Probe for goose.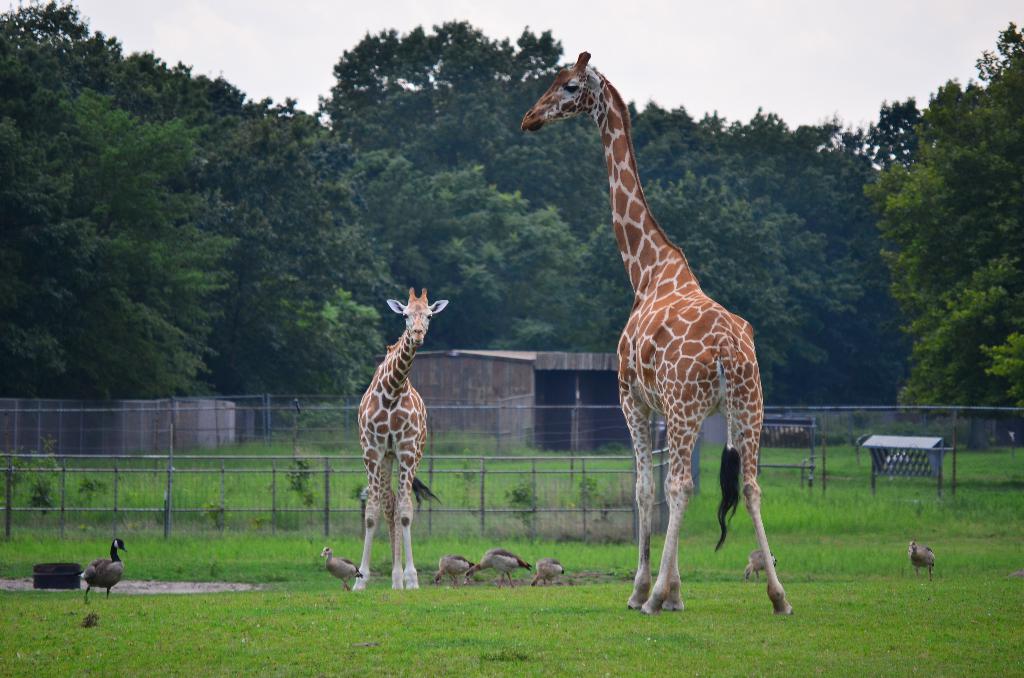
Probe result: {"x1": 463, "y1": 549, "x2": 531, "y2": 590}.
